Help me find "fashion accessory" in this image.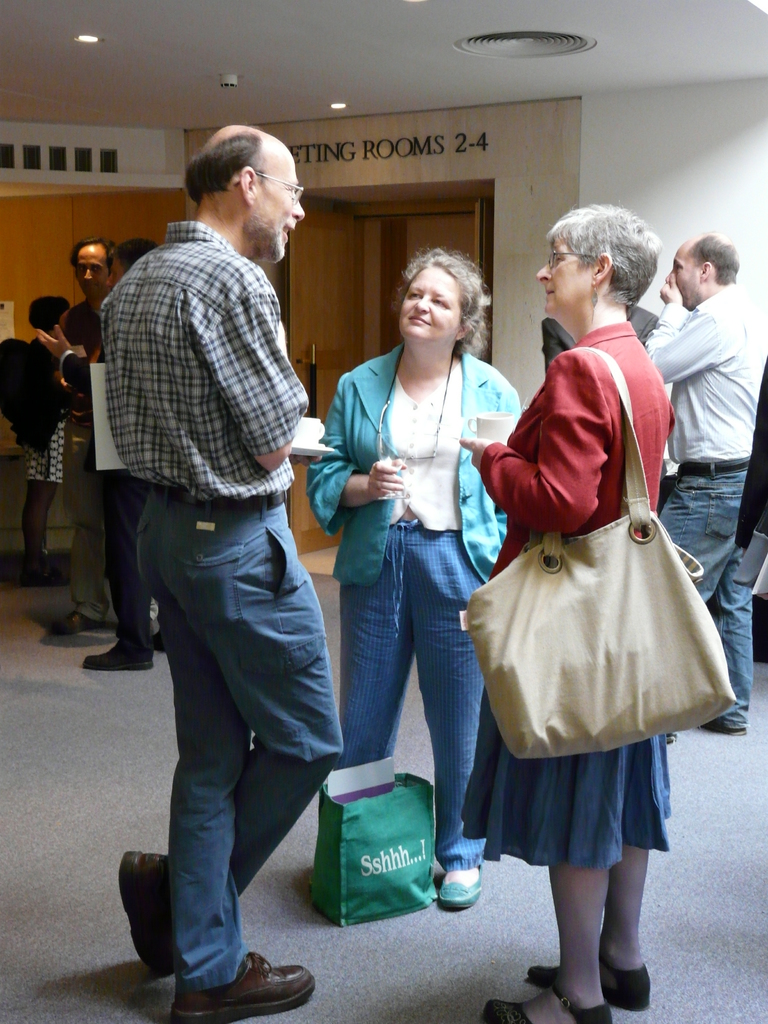
Found it: l=547, t=246, r=604, b=269.
